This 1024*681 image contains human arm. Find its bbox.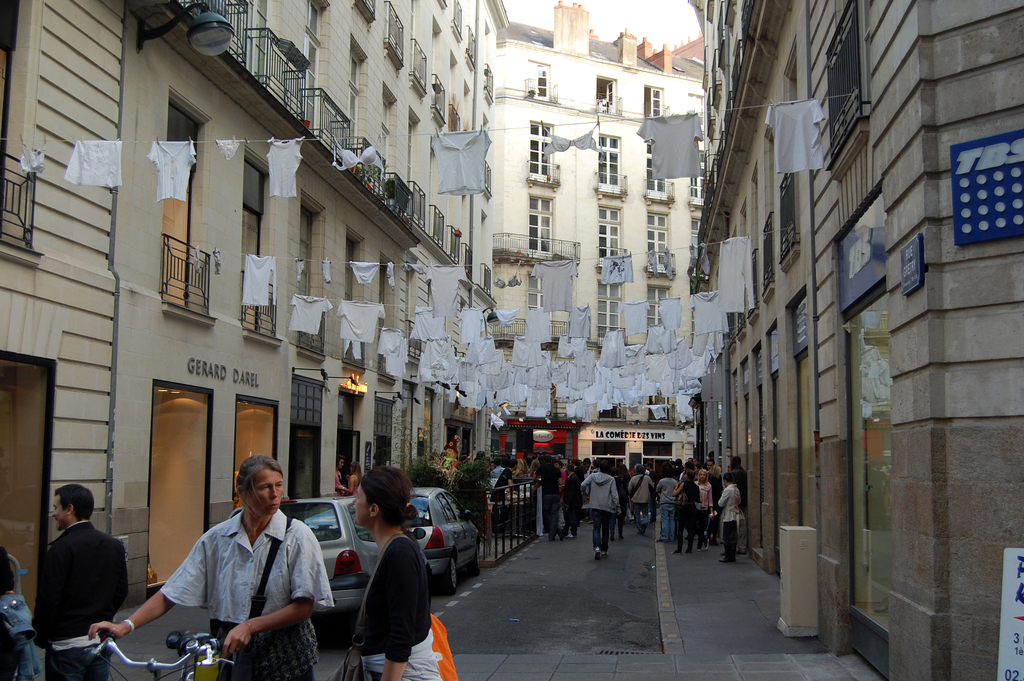
select_region(335, 477, 349, 495).
